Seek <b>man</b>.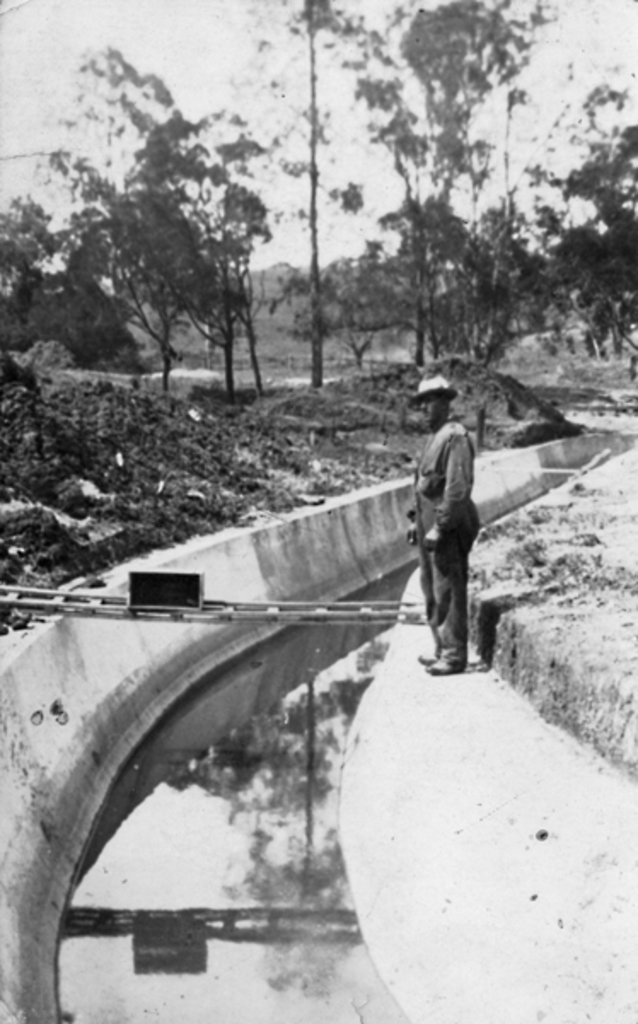
[left=413, top=374, right=469, bottom=669].
